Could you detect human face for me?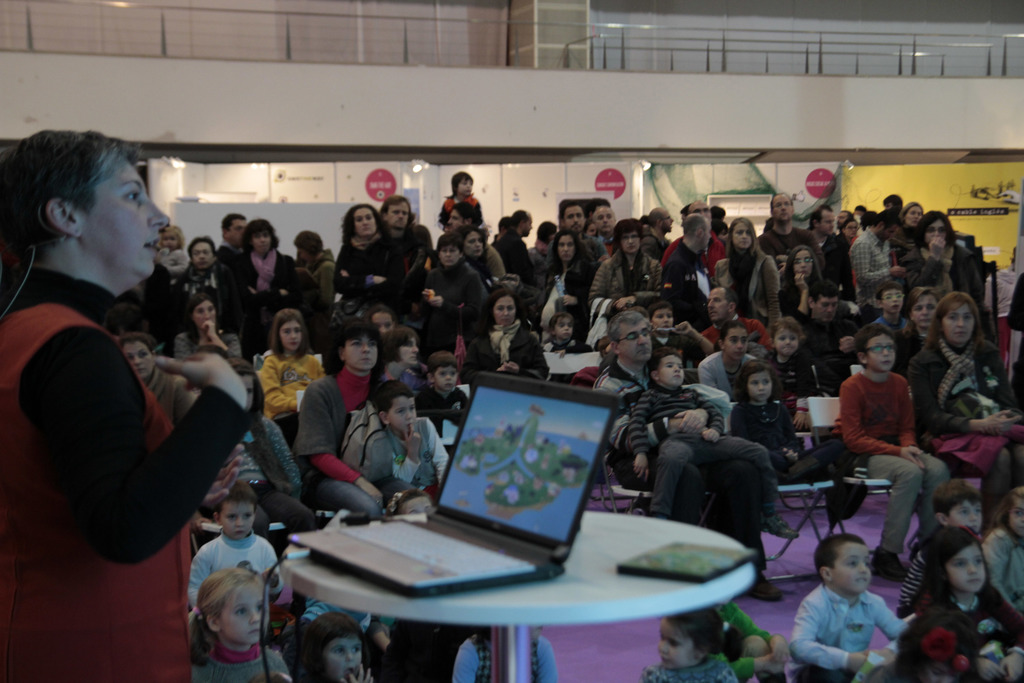
Detection result: [345, 331, 379, 373].
